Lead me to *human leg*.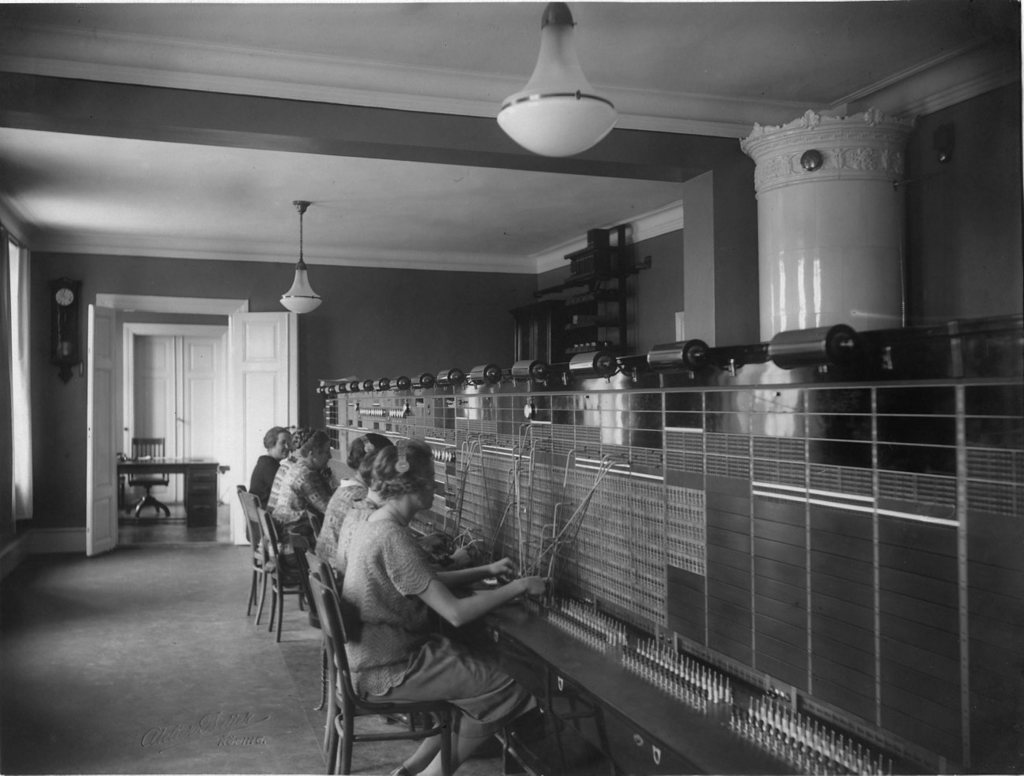
Lead to 349, 640, 536, 775.
